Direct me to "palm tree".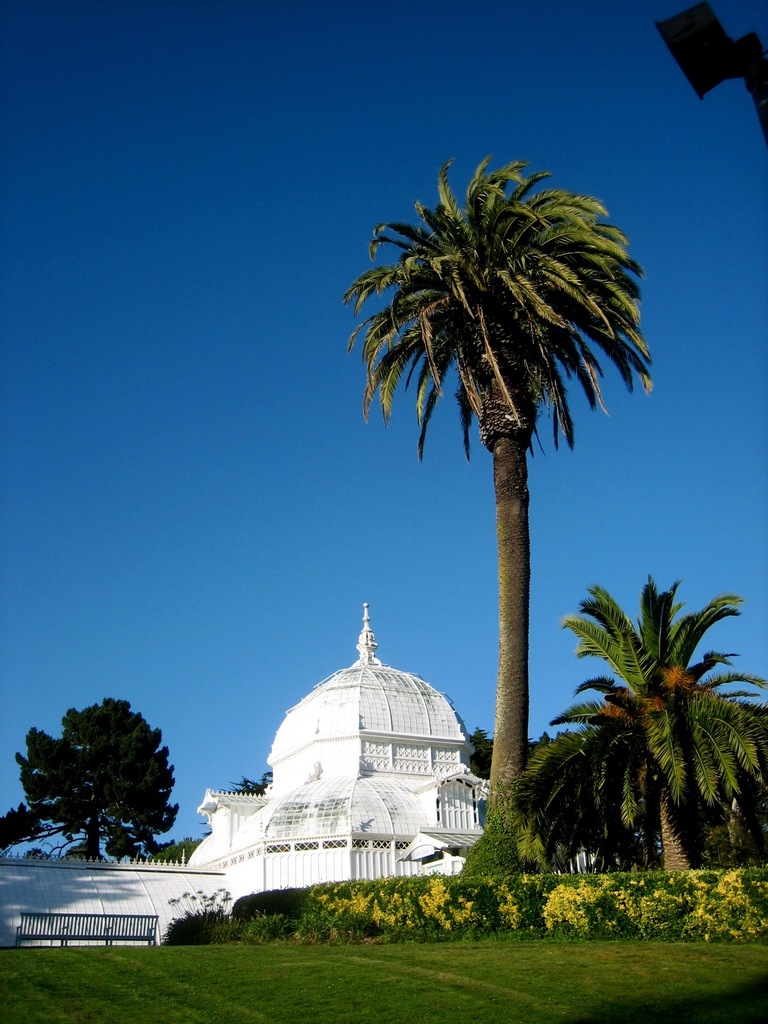
Direction: (508, 567, 767, 881).
